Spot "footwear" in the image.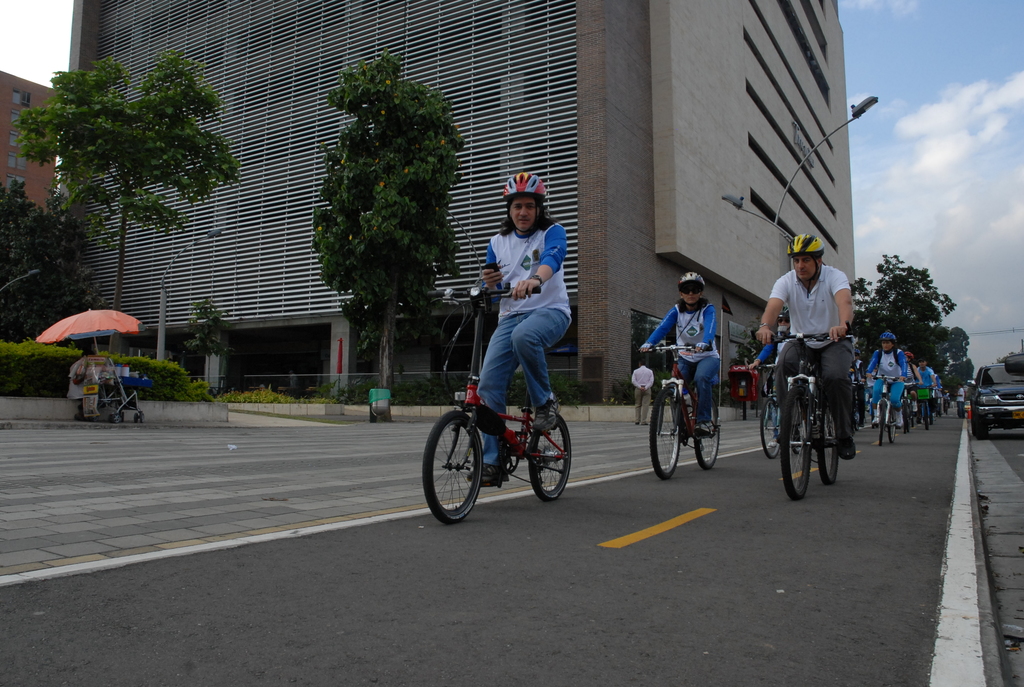
"footwear" found at [870, 415, 883, 427].
